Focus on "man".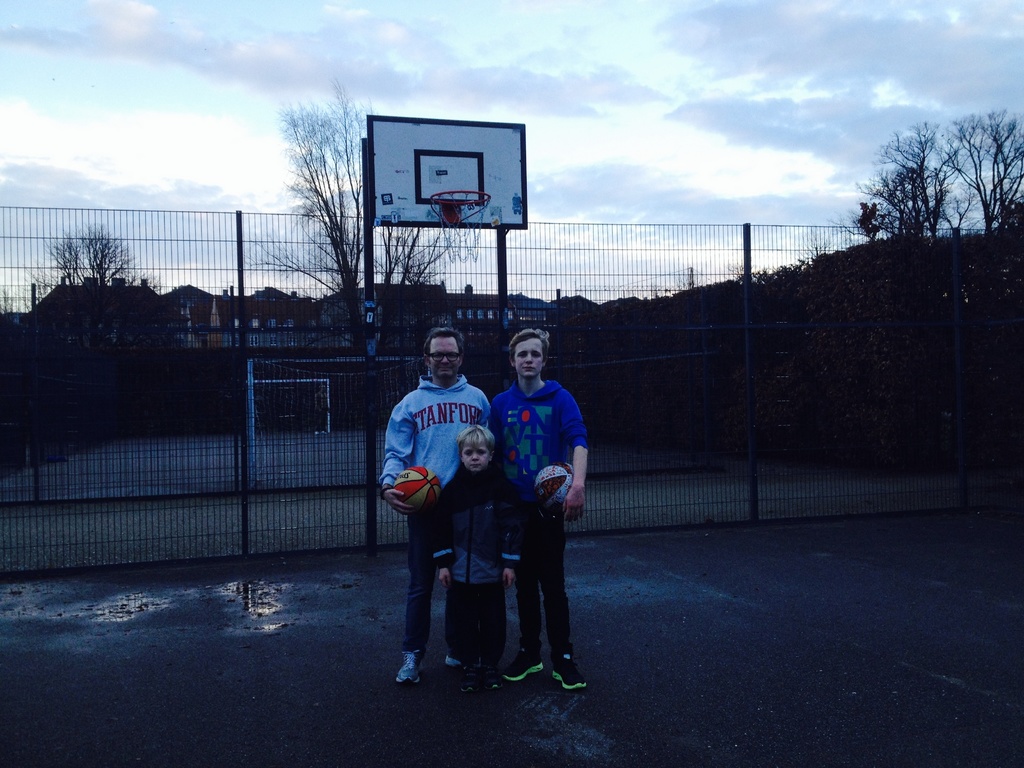
Focused at 486:326:593:694.
